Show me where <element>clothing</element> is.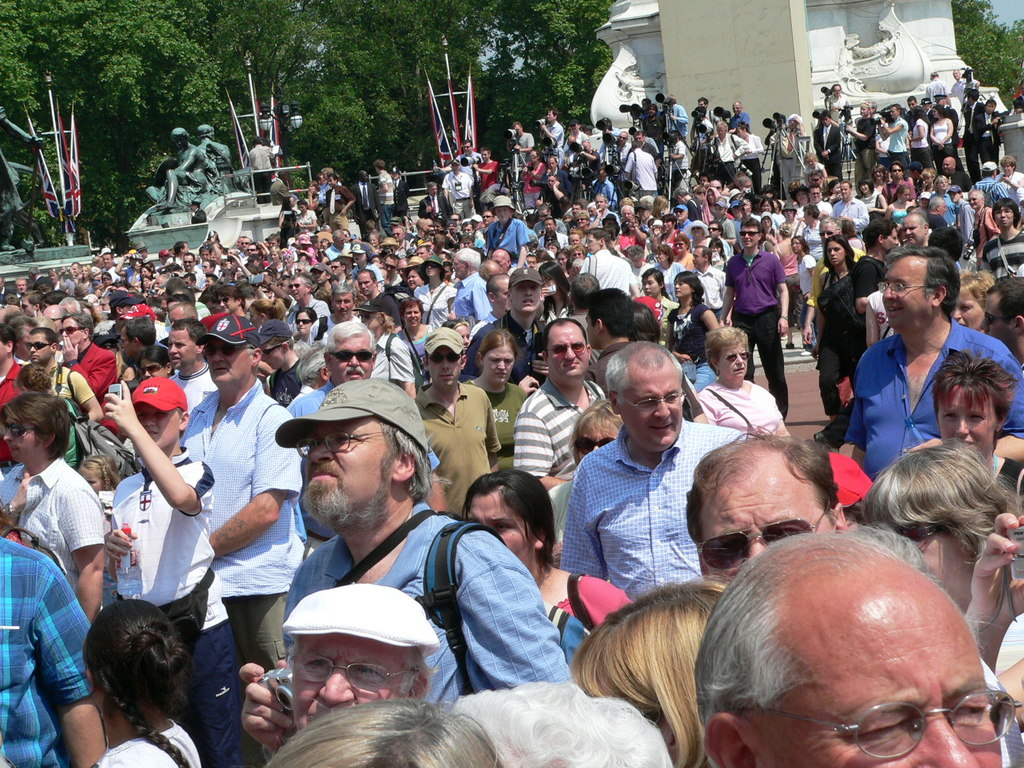
<element>clothing</element> is at left=678, top=140, right=690, bottom=177.
